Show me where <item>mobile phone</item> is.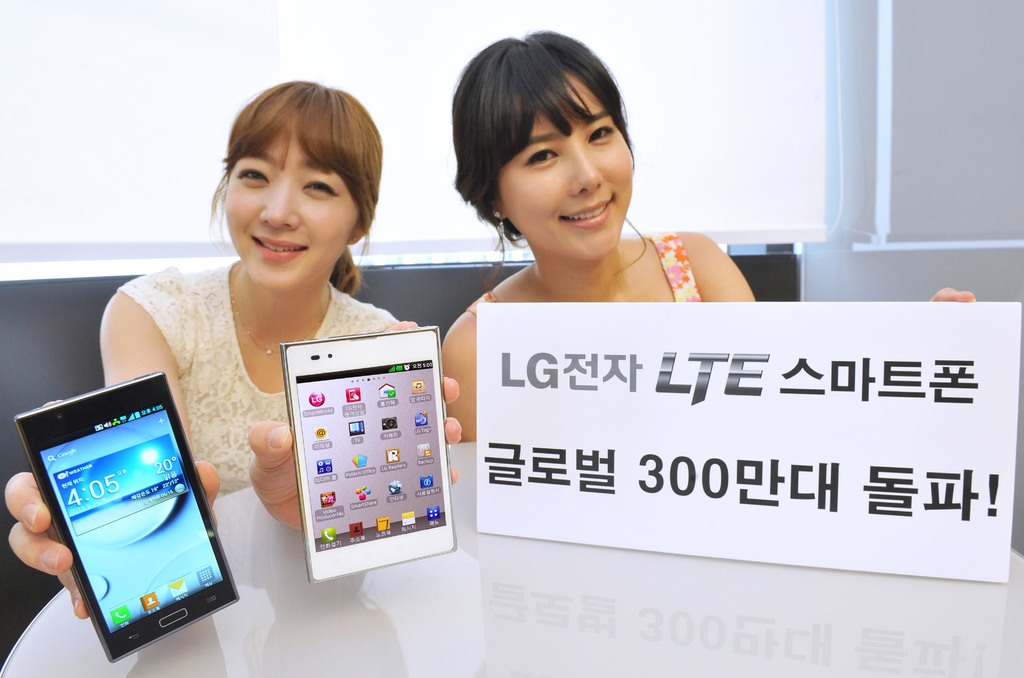
<item>mobile phone</item> is at 13,367,239,662.
